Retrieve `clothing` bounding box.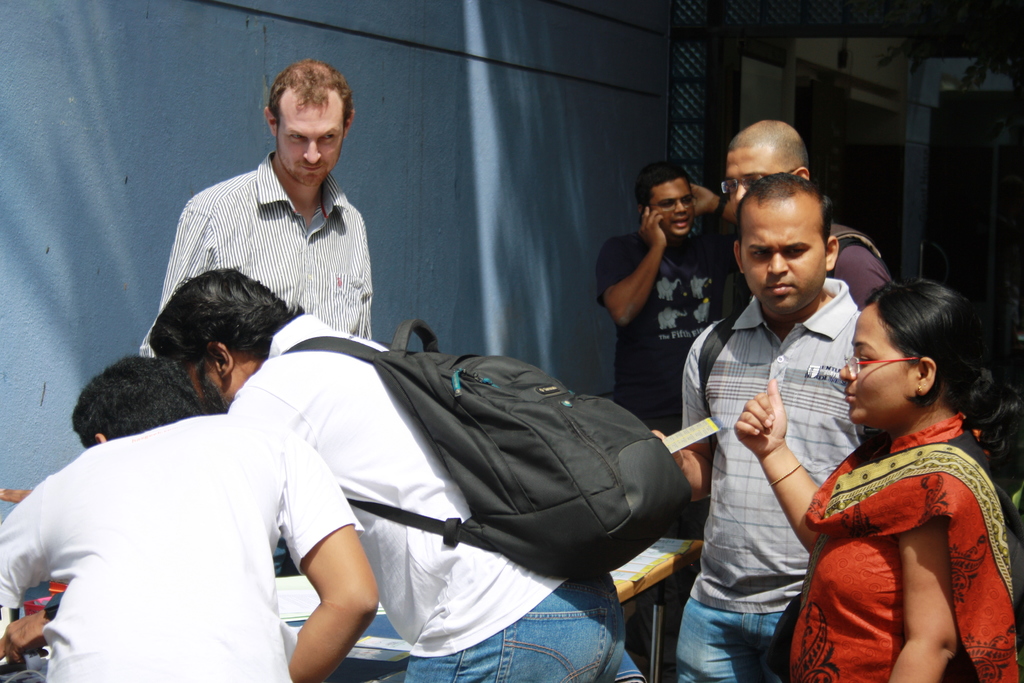
Bounding box: (223, 315, 631, 682).
